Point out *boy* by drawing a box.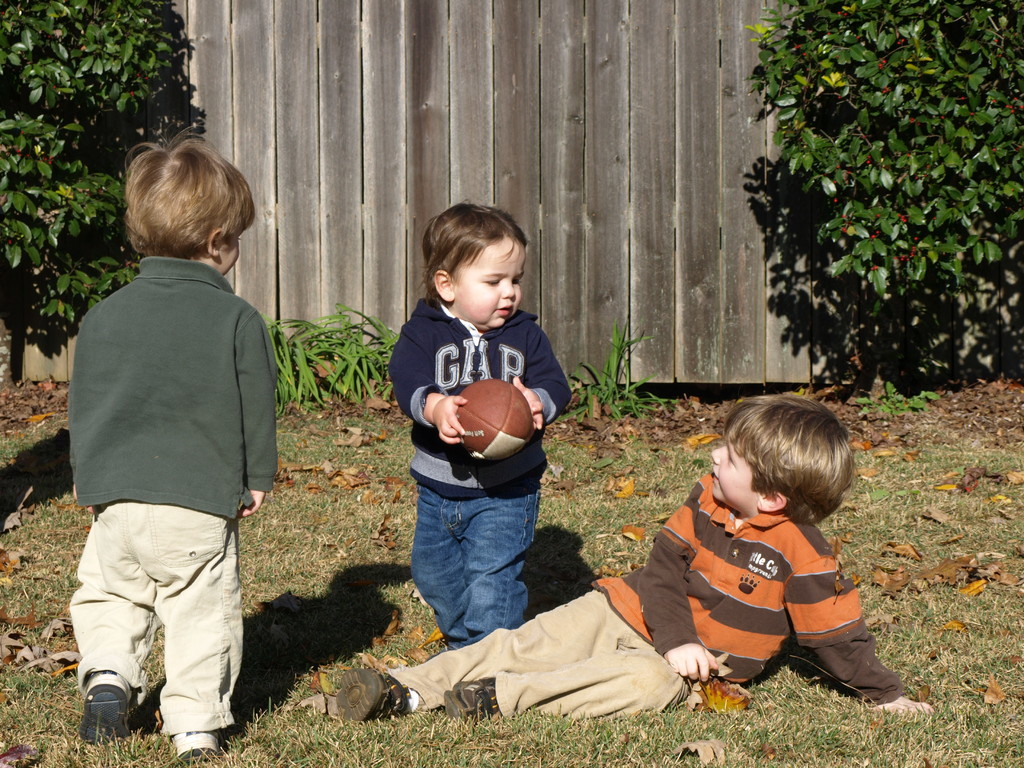
[329, 394, 938, 722].
